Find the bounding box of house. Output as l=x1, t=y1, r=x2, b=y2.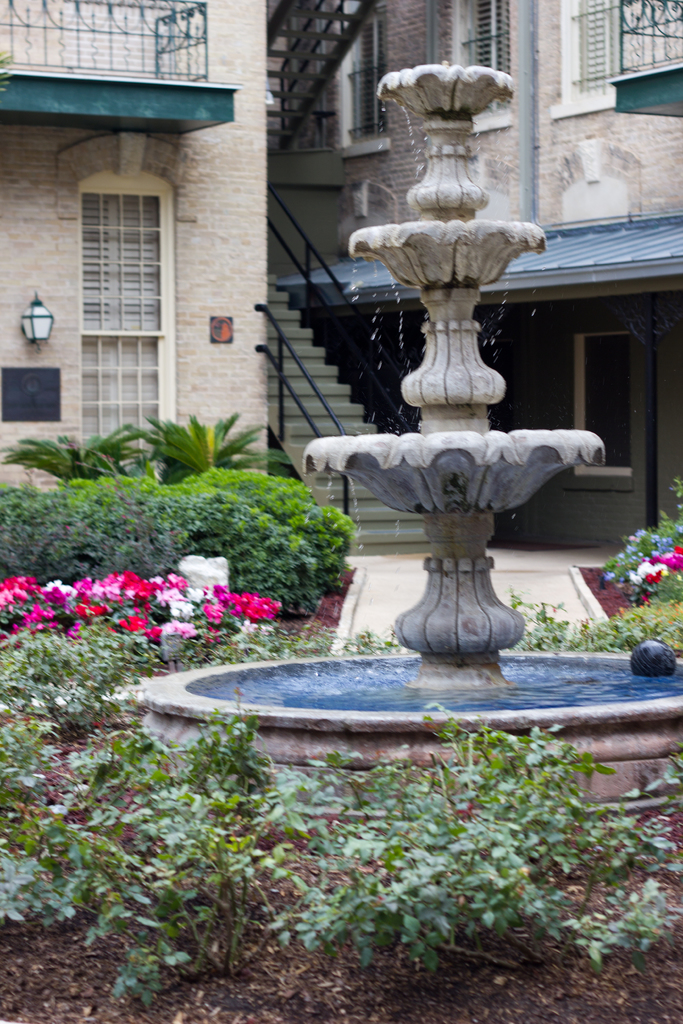
l=263, t=0, r=682, b=548.
